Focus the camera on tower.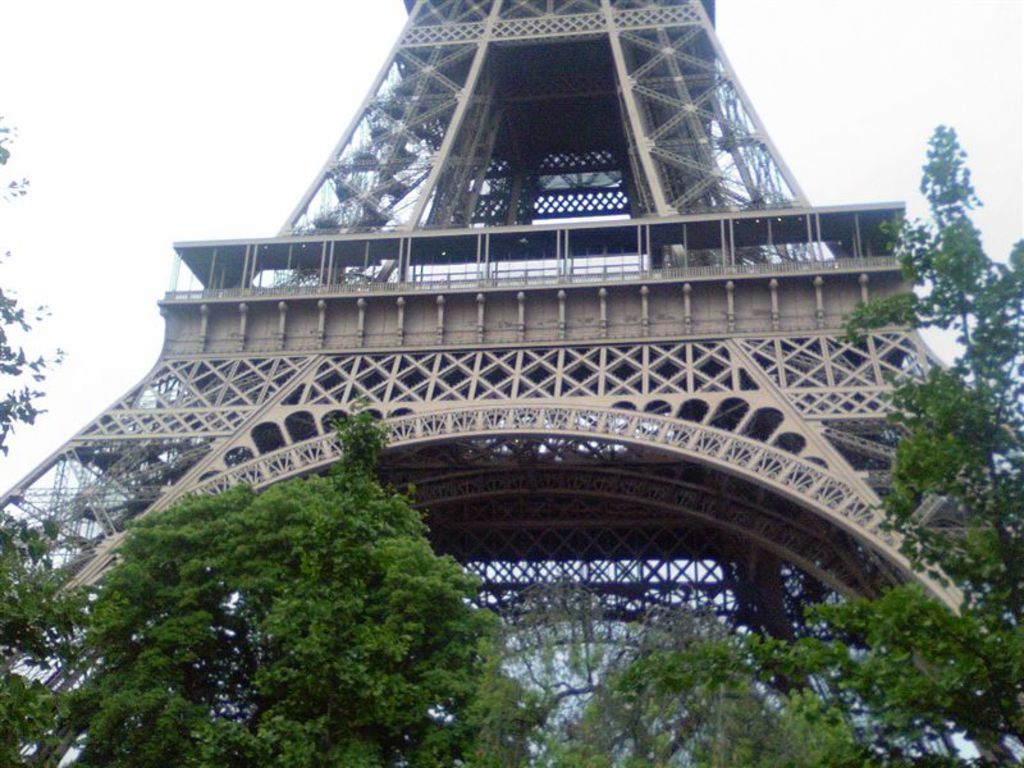
Focus region: [x1=50, y1=0, x2=922, y2=680].
